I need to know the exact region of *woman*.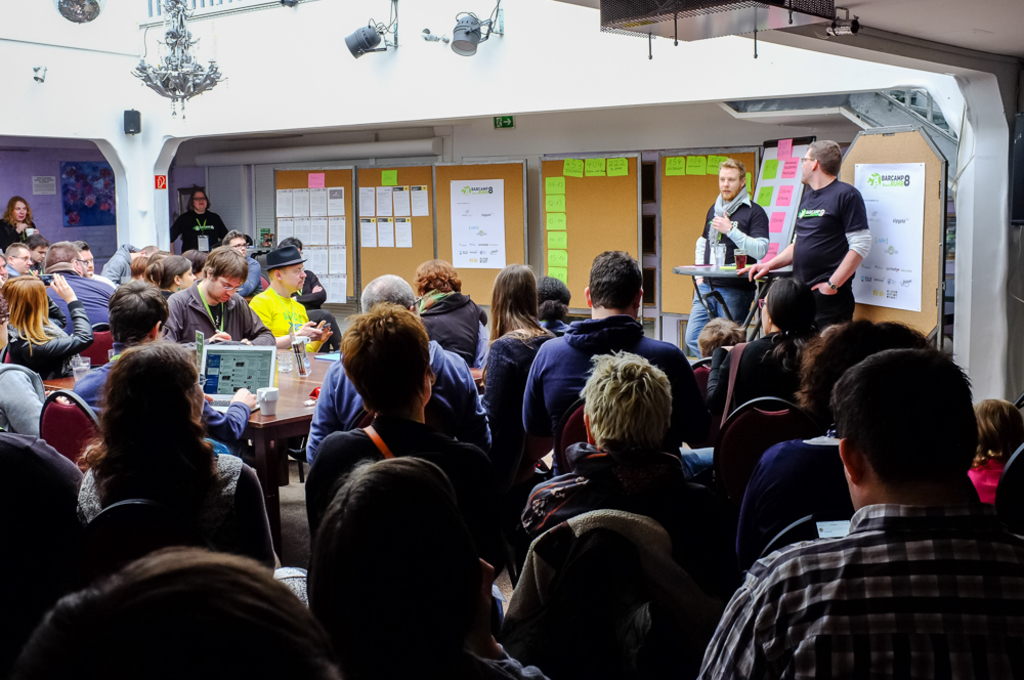
Region: (left=0, top=192, right=51, bottom=246).
